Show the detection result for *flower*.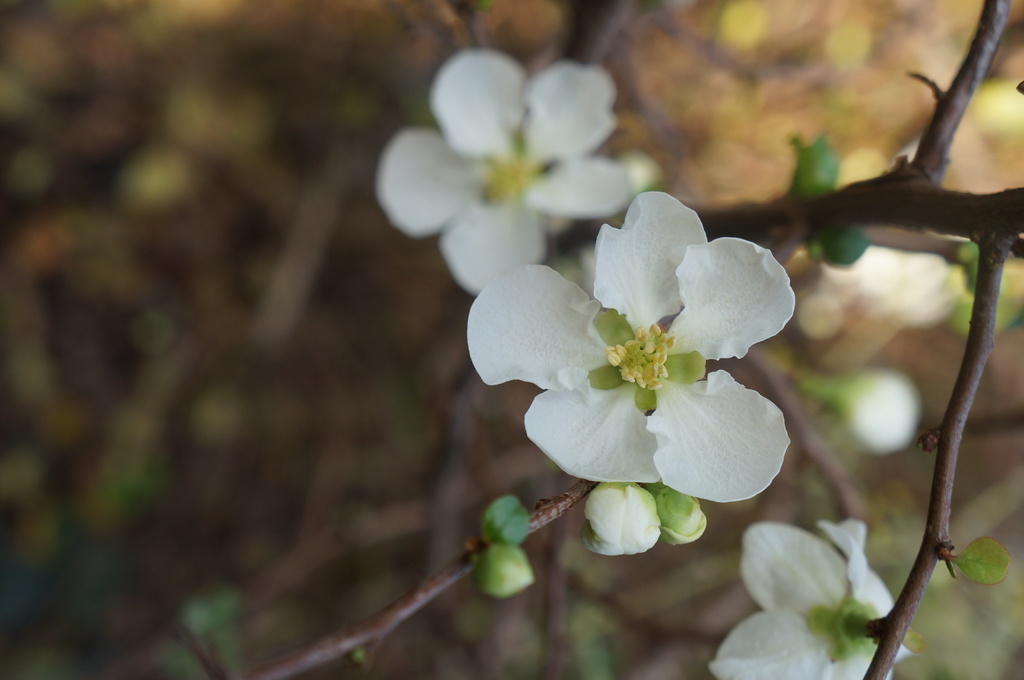
[x1=847, y1=369, x2=927, y2=454].
